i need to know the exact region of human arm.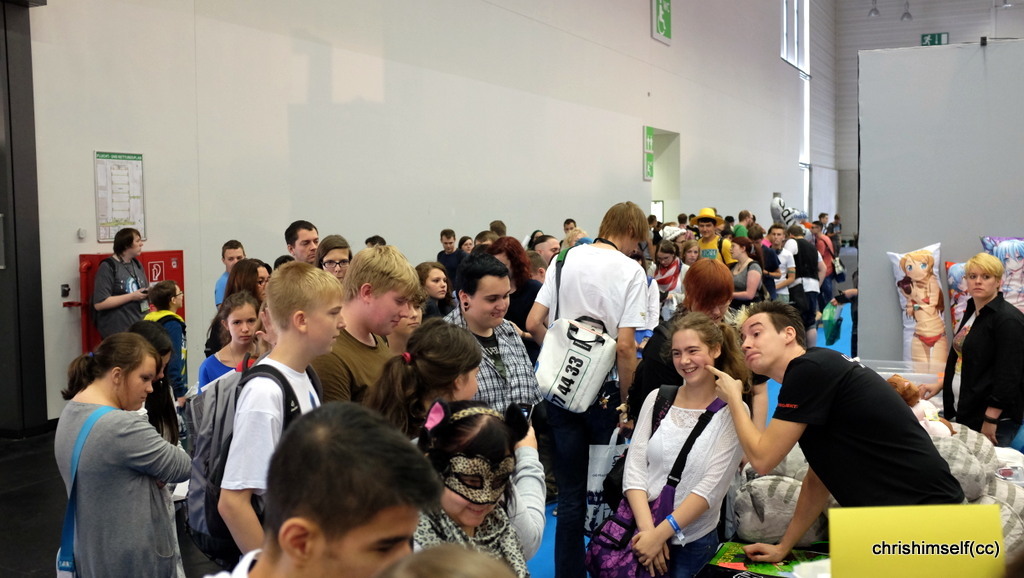
Region: box(217, 395, 267, 558).
